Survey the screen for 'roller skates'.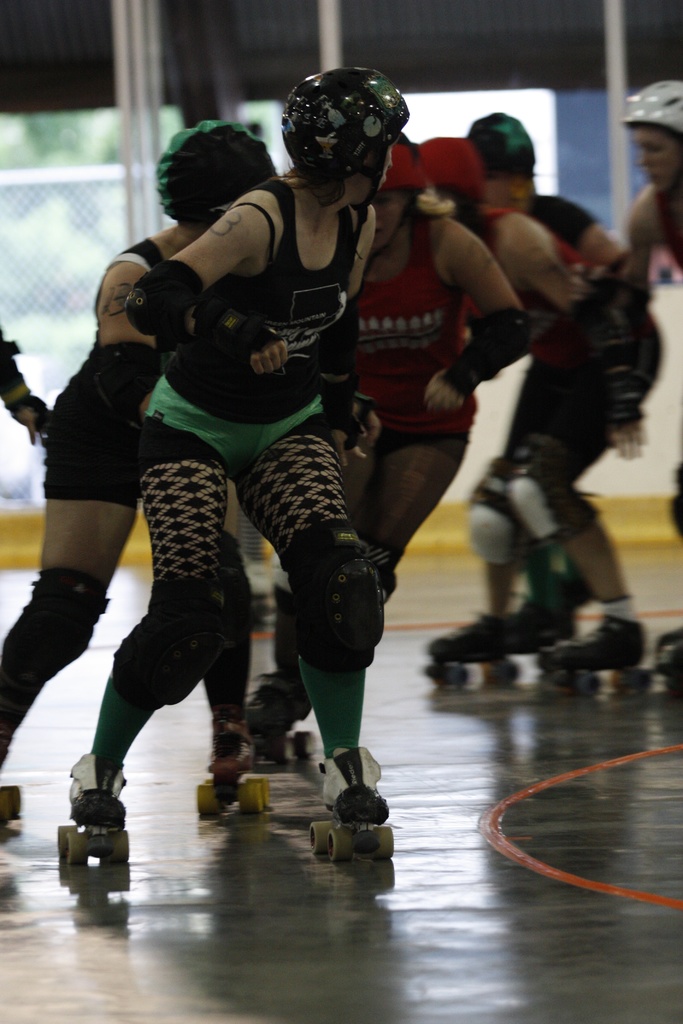
Survey found: box=[238, 669, 320, 764].
